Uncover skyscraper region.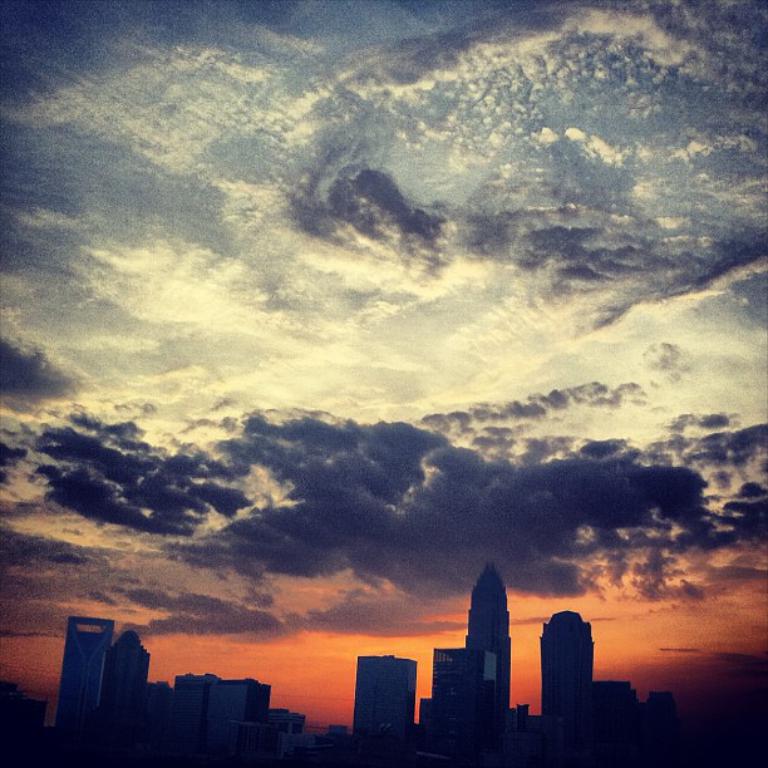
Uncovered: (left=179, top=668, right=310, bottom=763).
